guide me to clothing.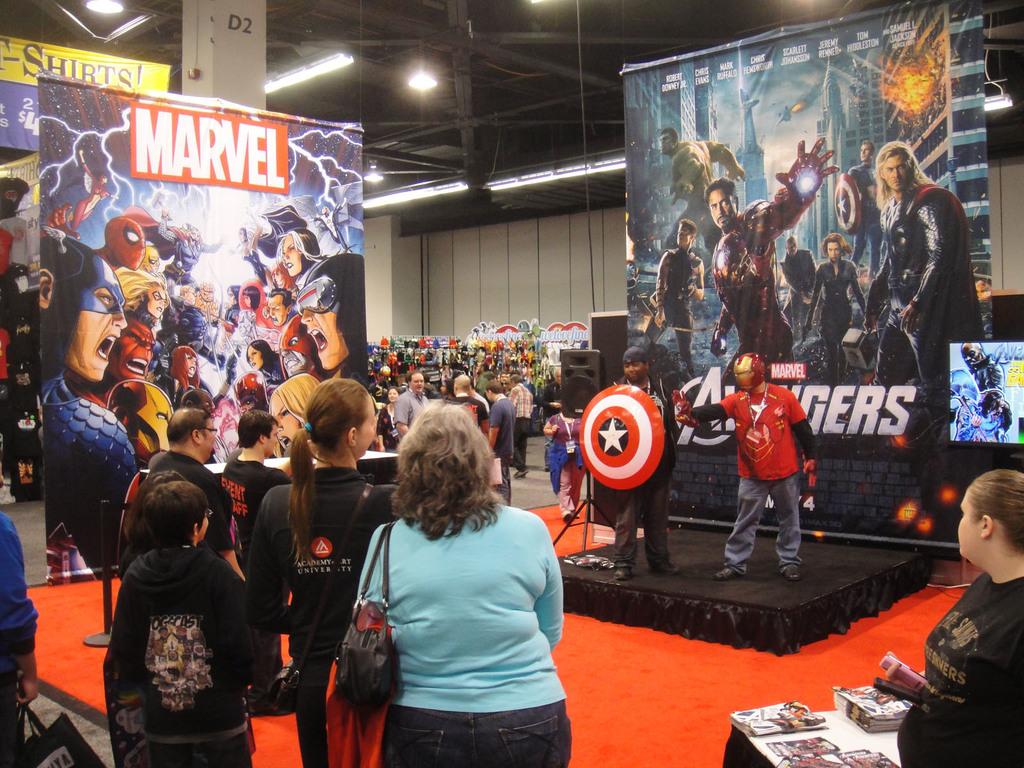
Guidance: box=[126, 445, 241, 559].
